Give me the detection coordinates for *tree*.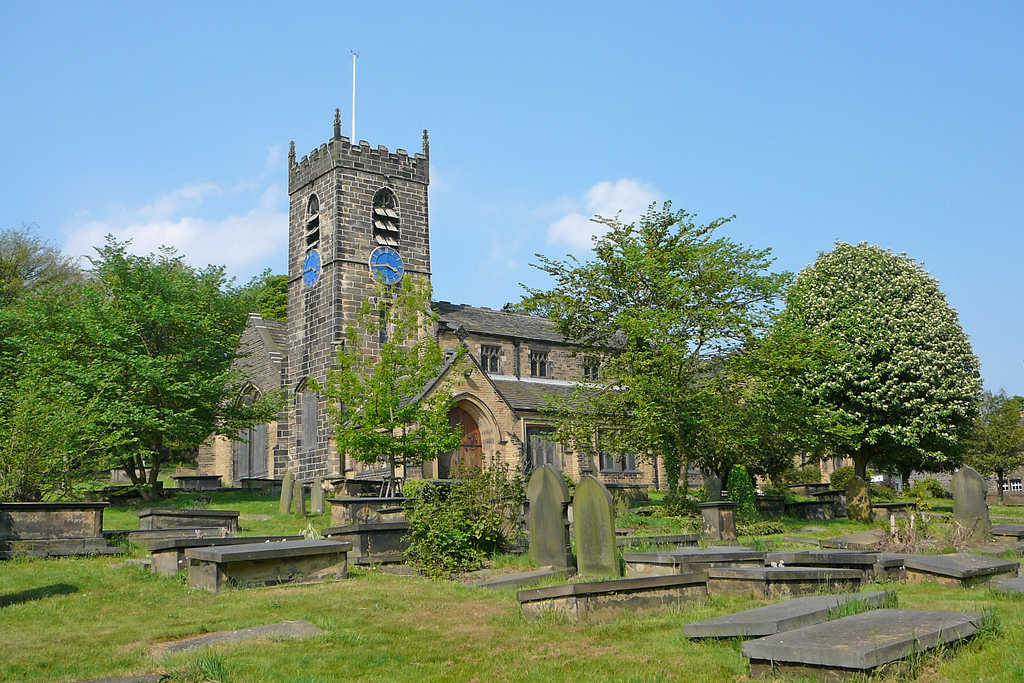
bbox=(333, 270, 468, 497).
